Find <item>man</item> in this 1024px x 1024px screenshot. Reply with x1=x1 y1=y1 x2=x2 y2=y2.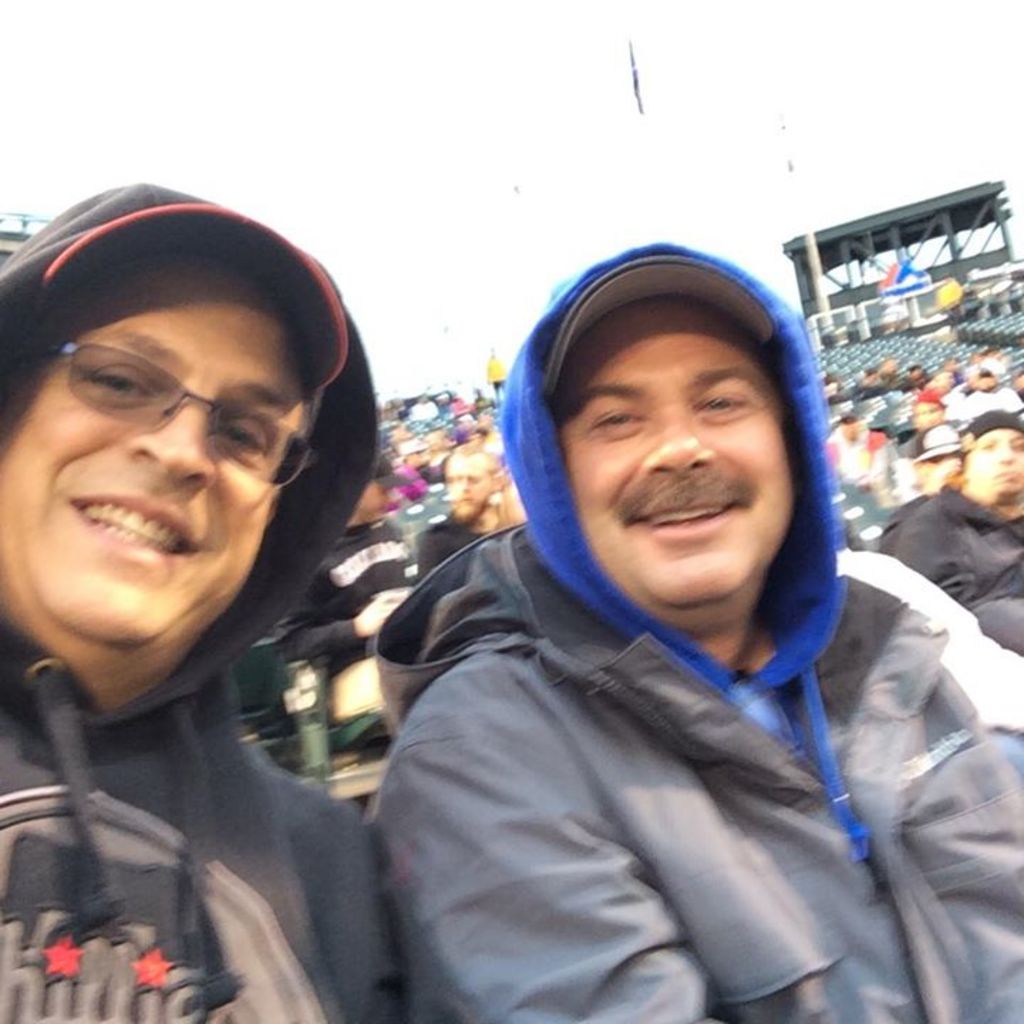
x1=0 y1=205 x2=439 y2=1023.
